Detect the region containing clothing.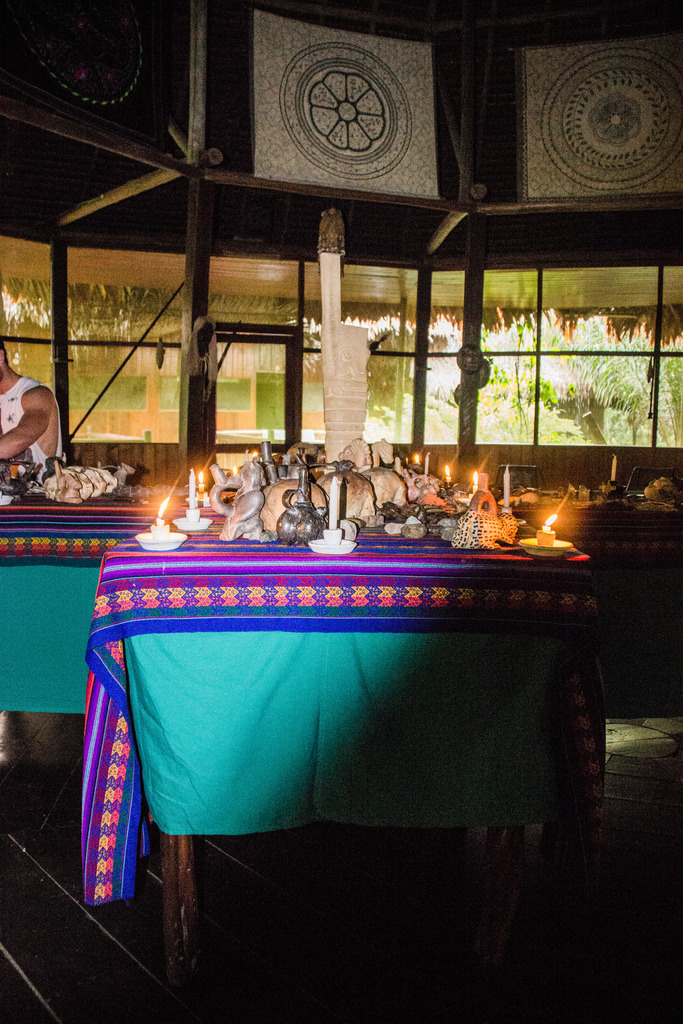
region(0, 371, 69, 488).
